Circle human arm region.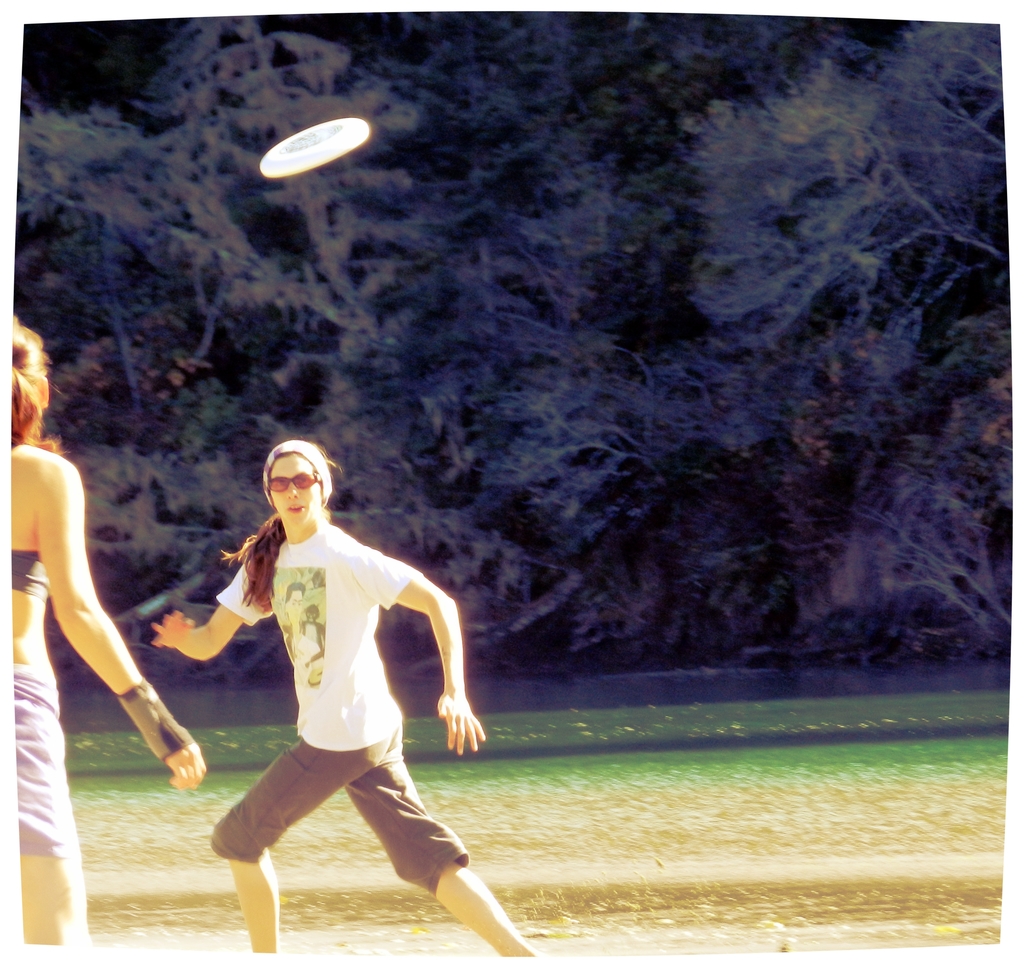
Region: (x1=336, y1=530, x2=492, y2=757).
